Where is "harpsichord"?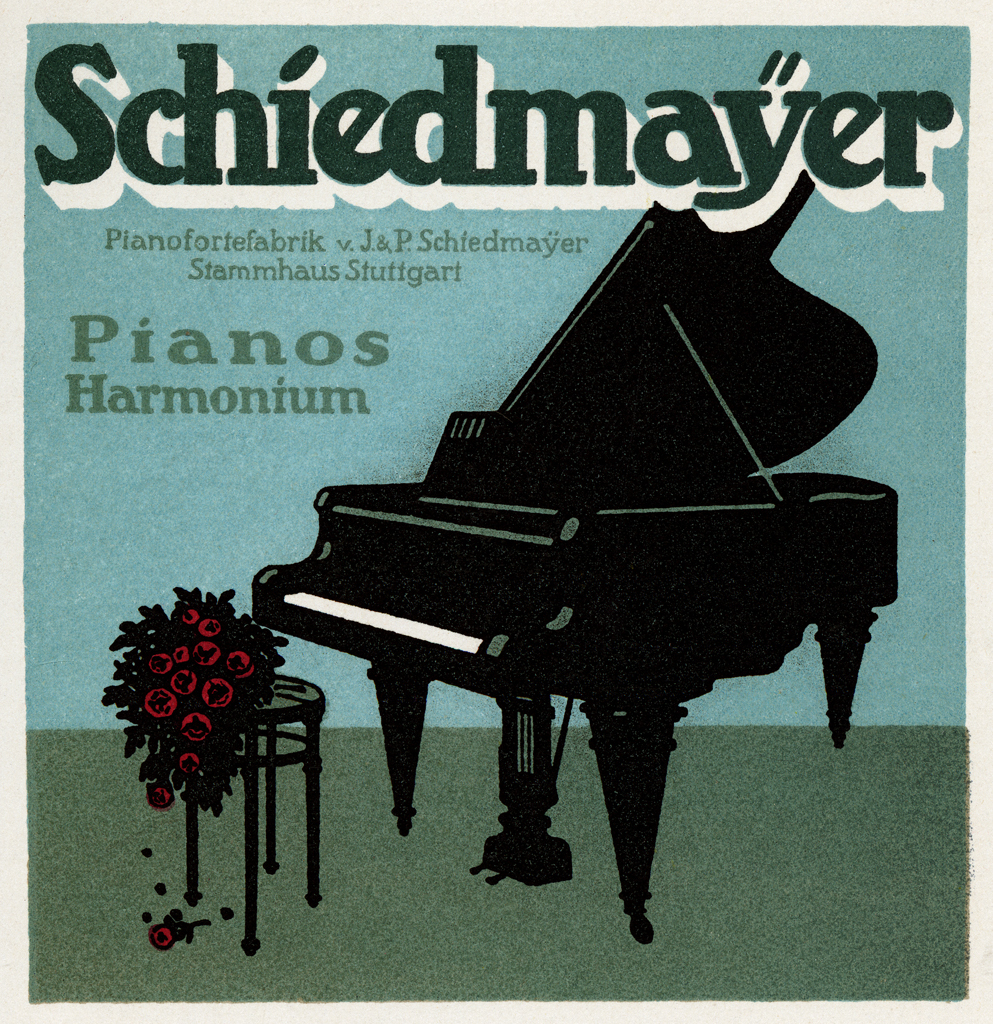
rect(255, 136, 901, 949).
